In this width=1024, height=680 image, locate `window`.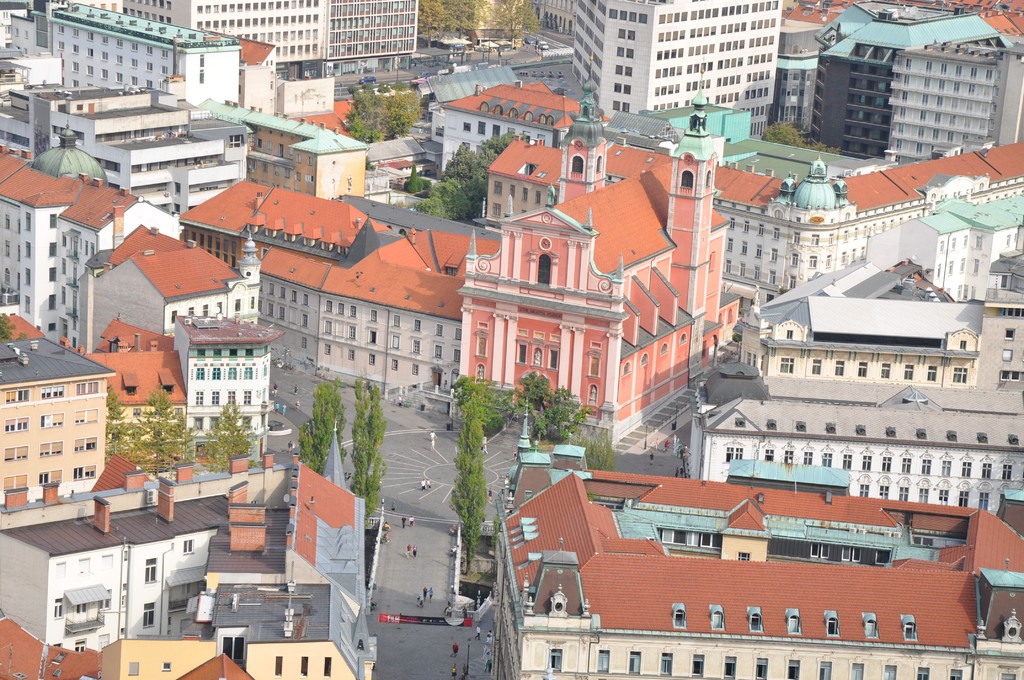
Bounding box: left=877, top=457, right=892, bottom=473.
